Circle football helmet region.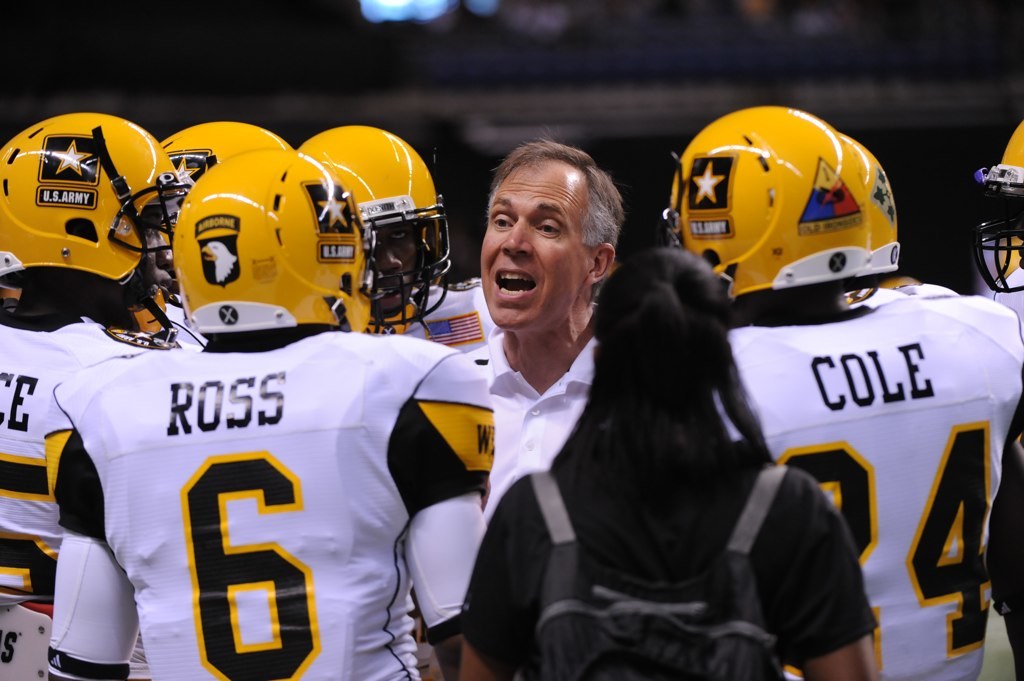
Region: pyautogui.locateOnScreen(660, 102, 871, 304).
